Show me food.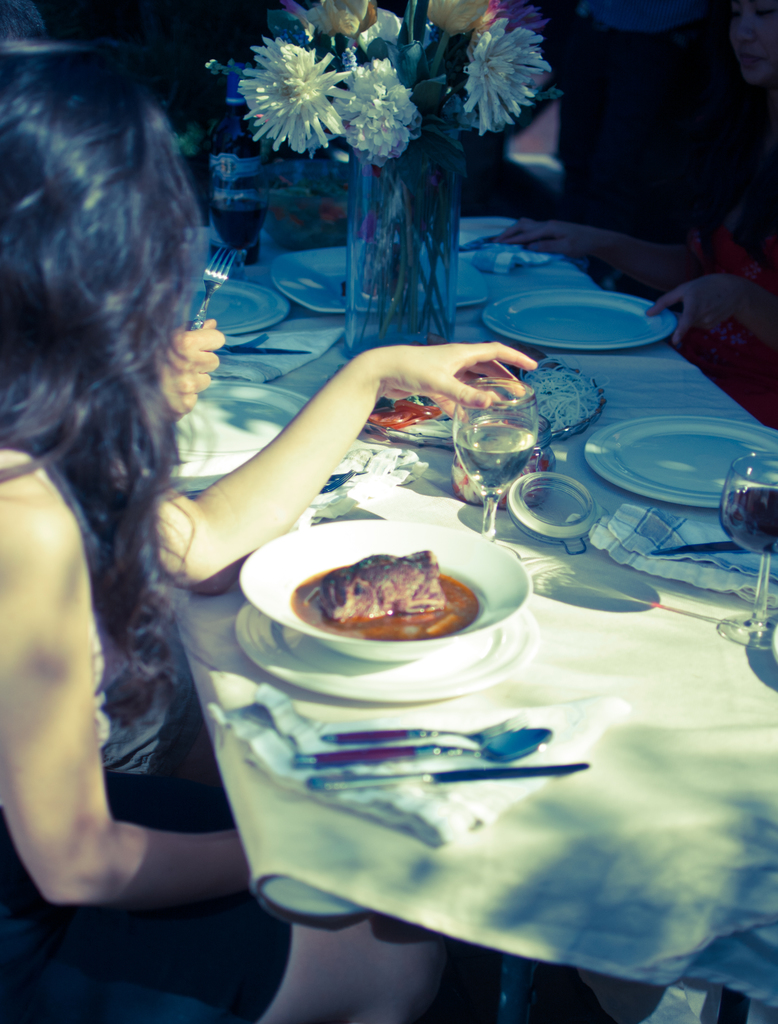
food is here: [x1=268, y1=532, x2=487, y2=650].
